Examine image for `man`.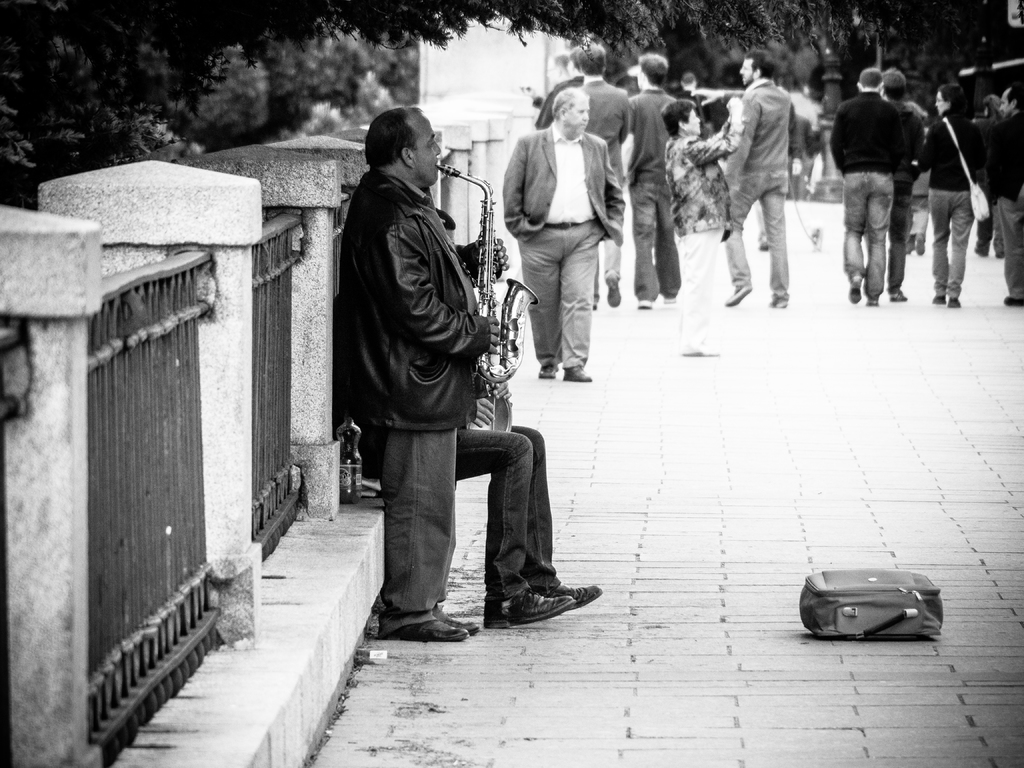
Examination result: (x1=981, y1=82, x2=1023, y2=303).
